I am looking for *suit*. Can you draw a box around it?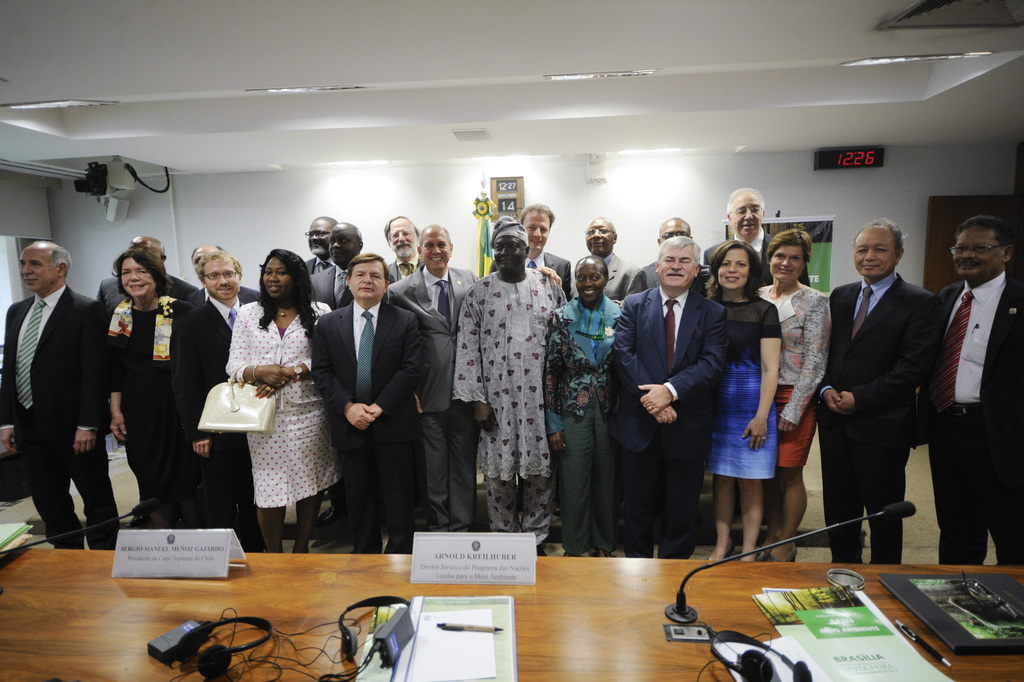
Sure, the bounding box is detection(190, 284, 259, 311).
